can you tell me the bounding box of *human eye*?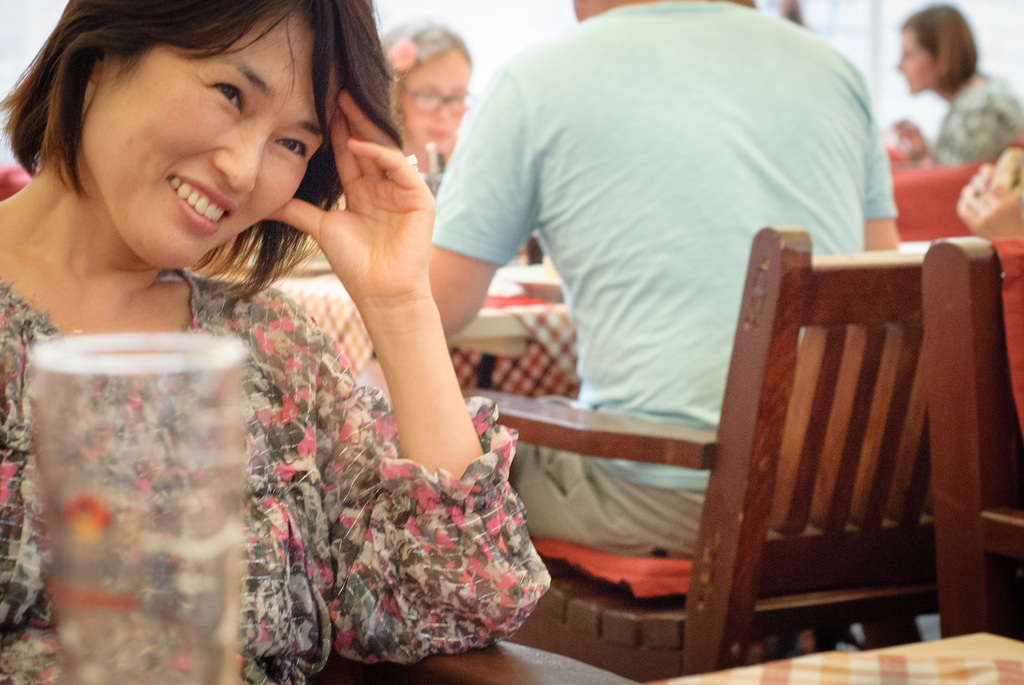
202/71/246/116.
